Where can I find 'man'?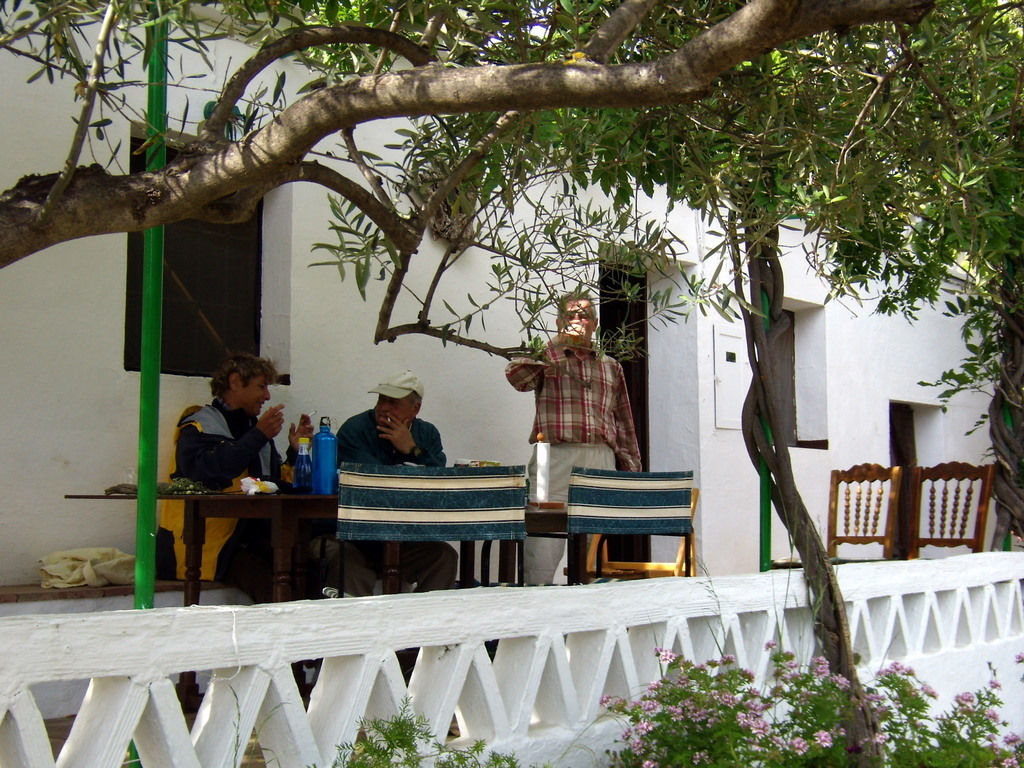
You can find it at (331, 370, 459, 595).
